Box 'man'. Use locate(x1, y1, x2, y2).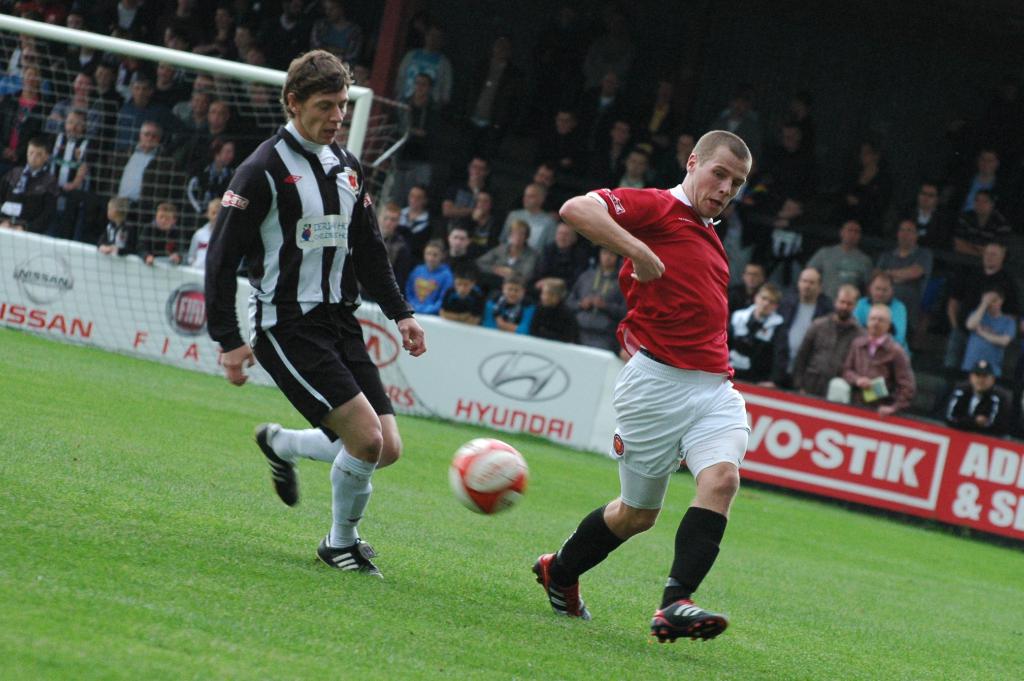
locate(943, 359, 1004, 431).
